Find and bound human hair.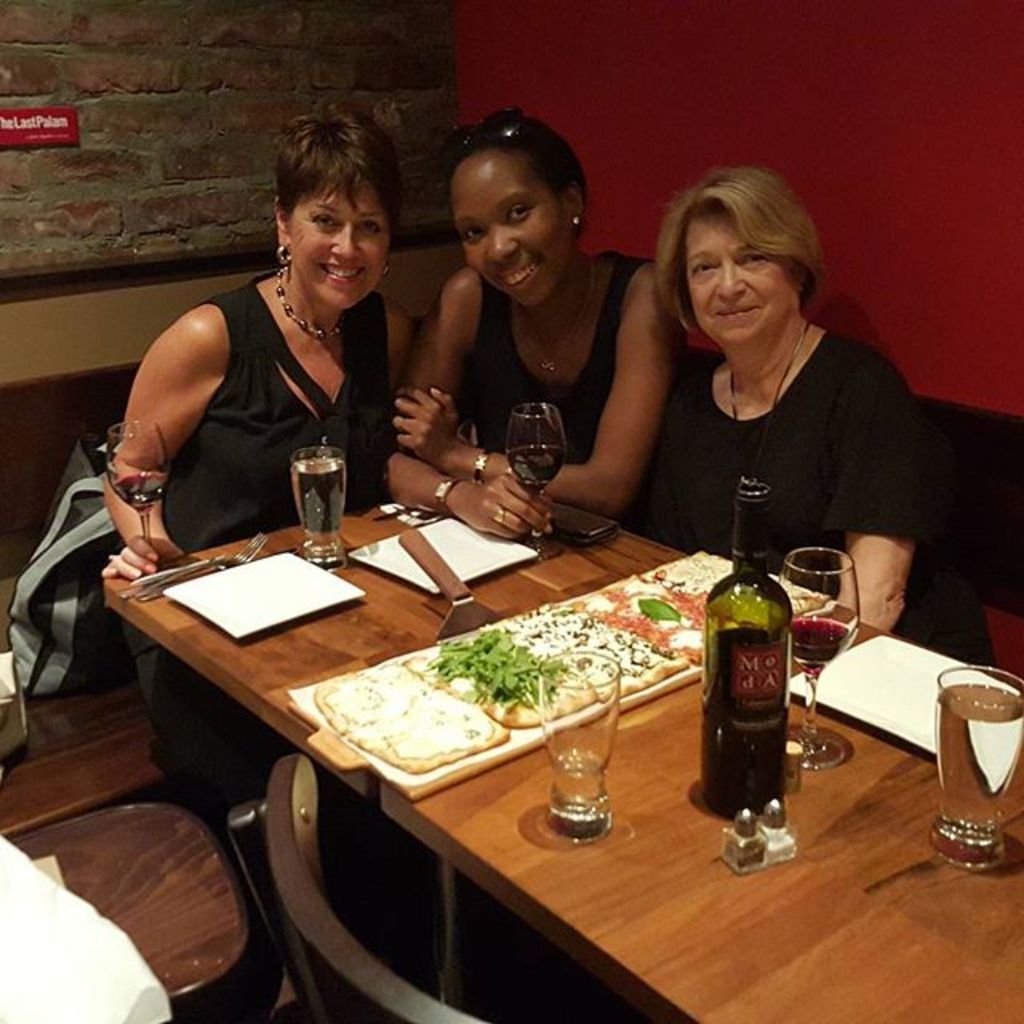
Bound: crop(446, 106, 584, 208).
